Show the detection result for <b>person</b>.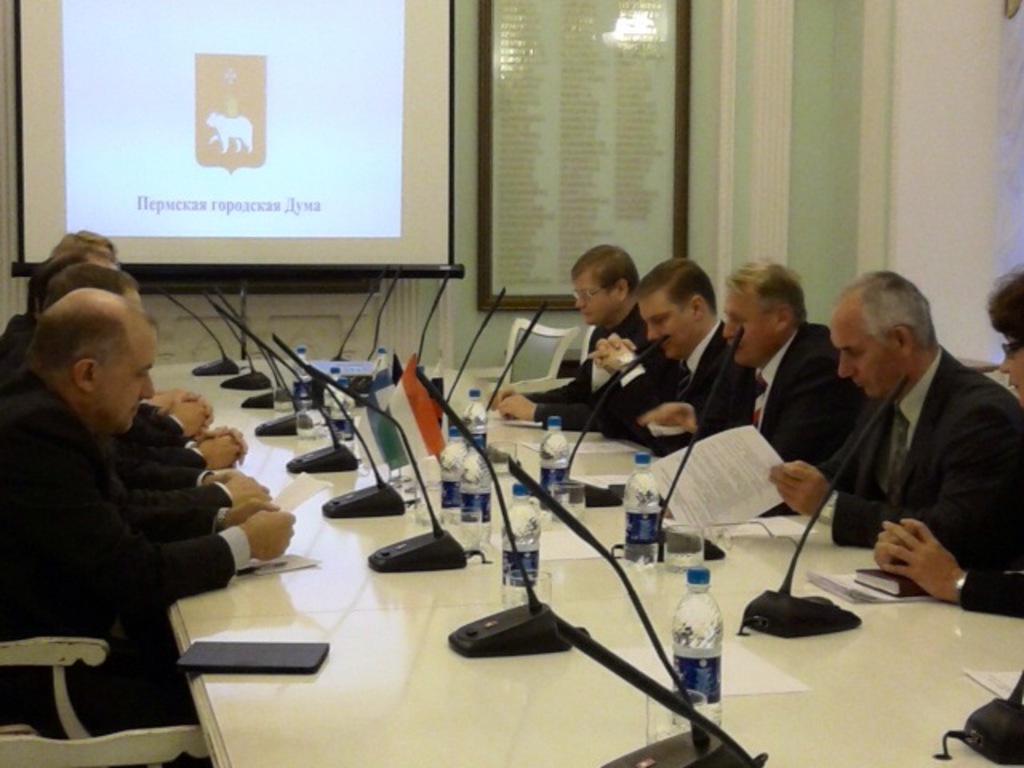
x1=0, y1=290, x2=296, y2=766.
